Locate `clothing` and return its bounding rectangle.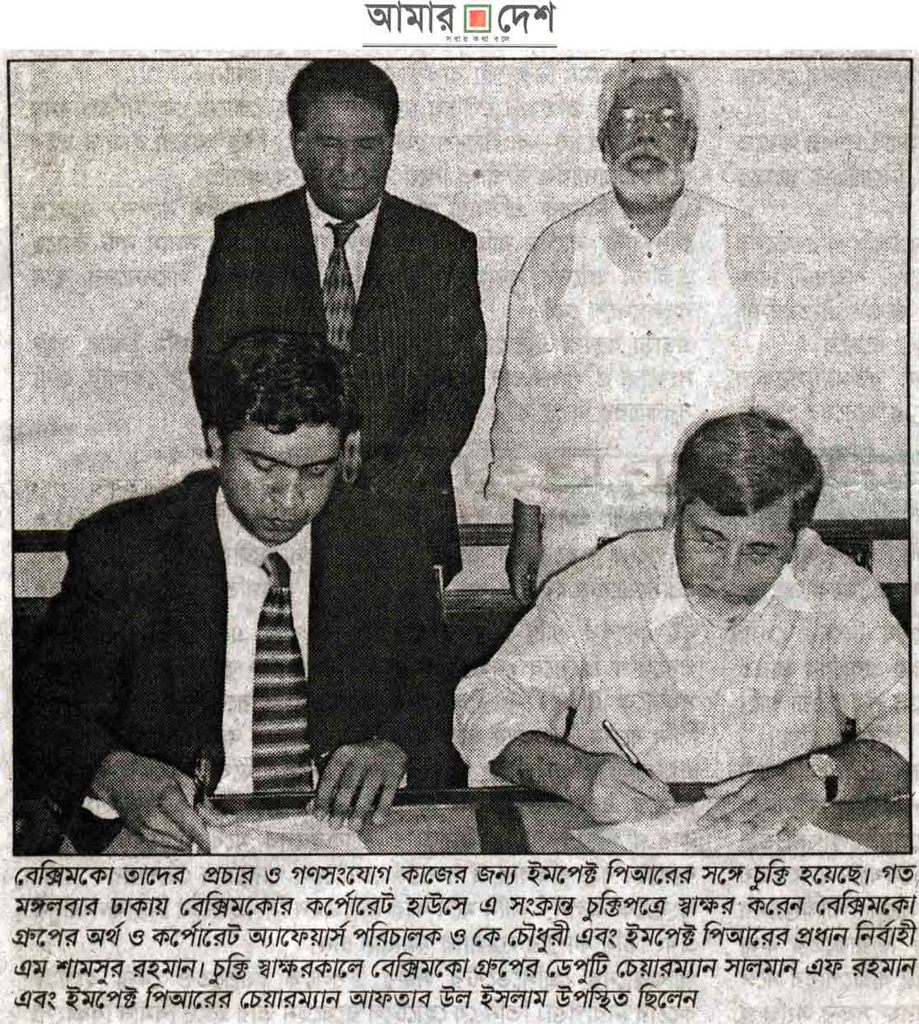
Rect(459, 498, 918, 794).
